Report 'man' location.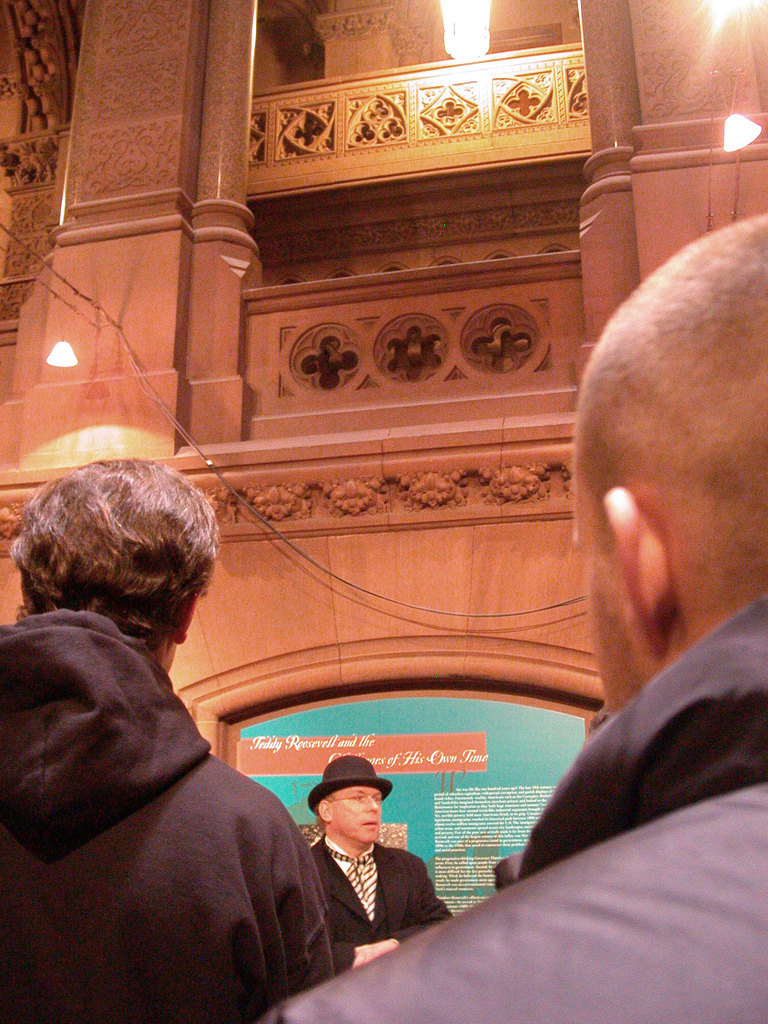
Report: x1=288 y1=762 x2=445 y2=972.
